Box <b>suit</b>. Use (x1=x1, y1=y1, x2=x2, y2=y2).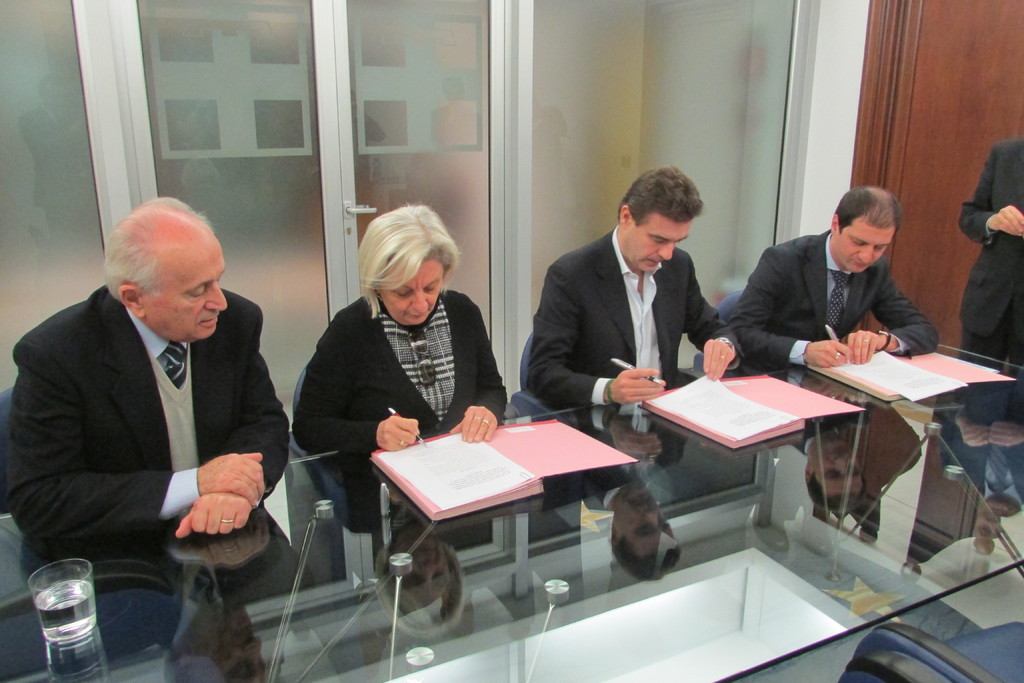
(x1=723, y1=236, x2=942, y2=373).
